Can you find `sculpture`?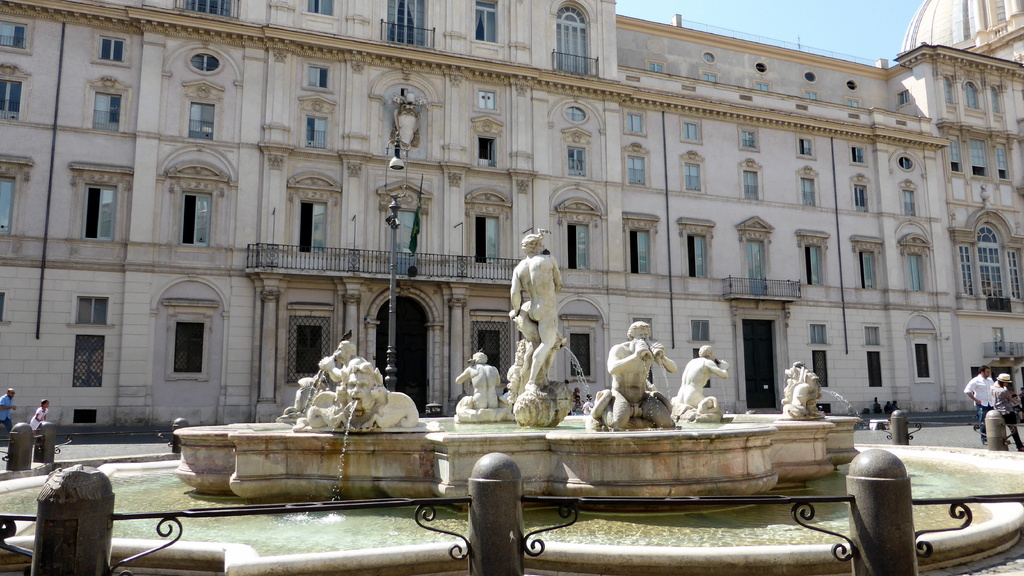
Yes, bounding box: (left=276, top=374, right=328, bottom=418).
